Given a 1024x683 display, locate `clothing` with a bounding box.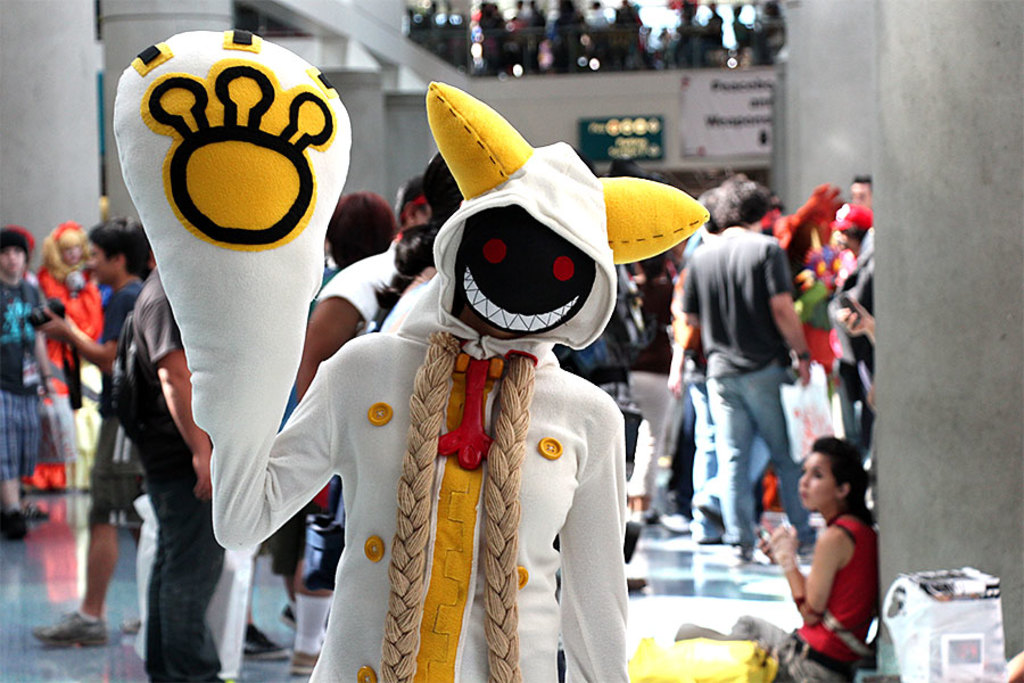
Located: locate(630, 274, 675, 372).
